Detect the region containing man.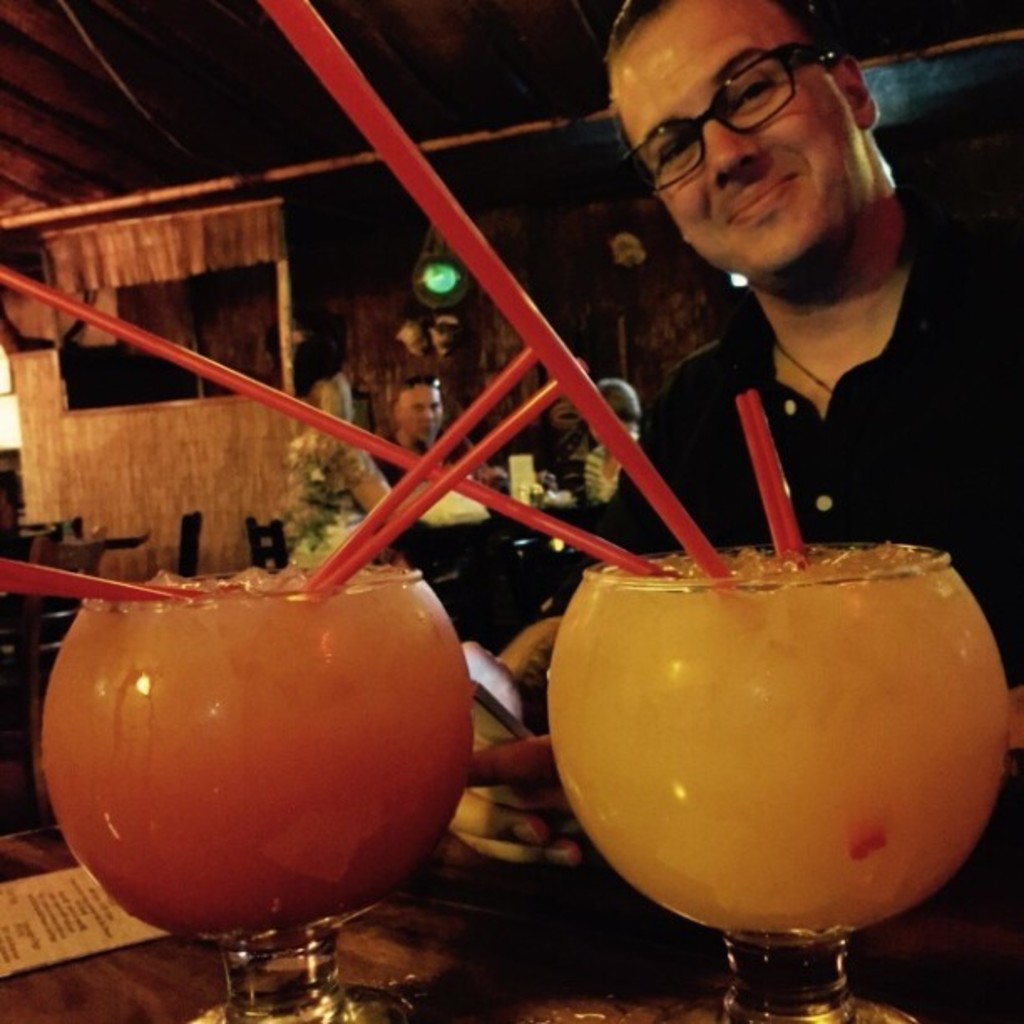
bbox=(596, 0, 1022, 751).
